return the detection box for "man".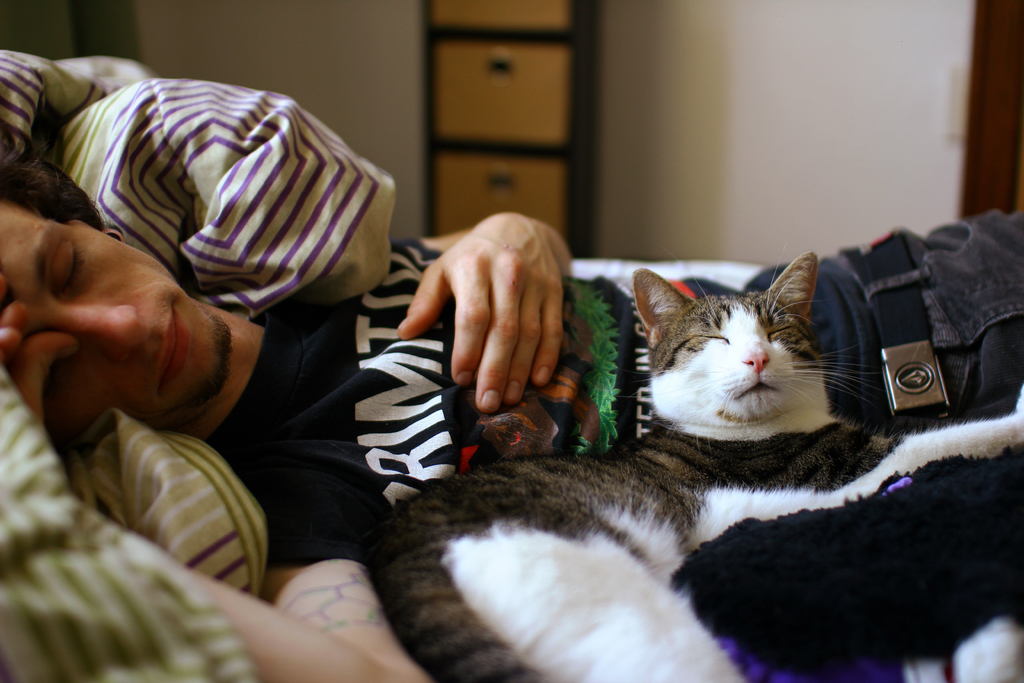
rect(0, 169, 1023, 679).
